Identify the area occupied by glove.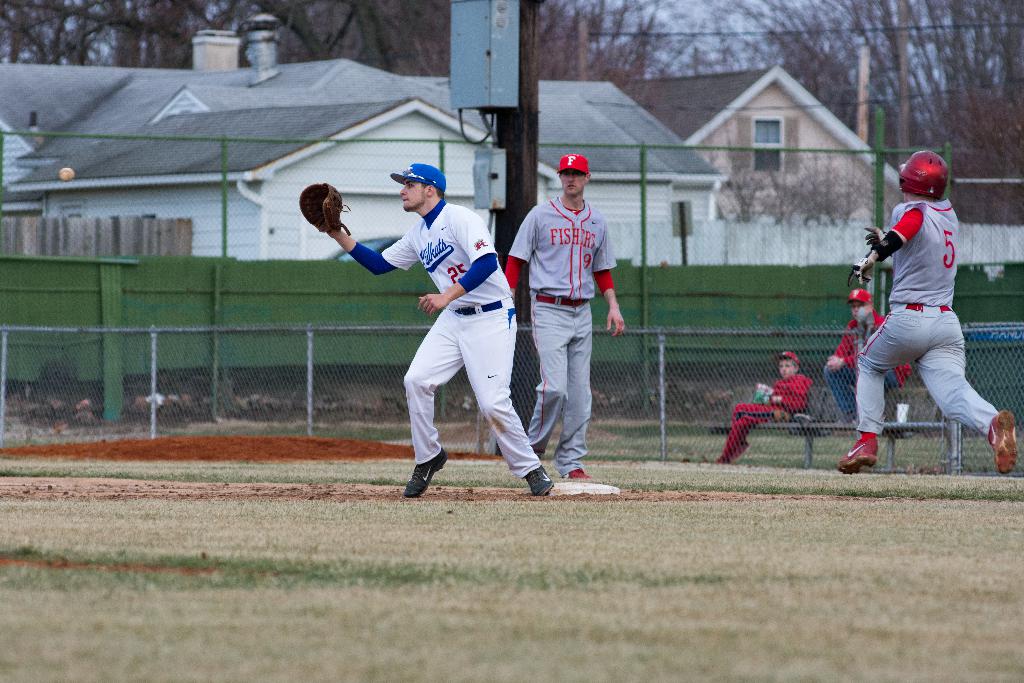
Area: (849,256,870,289).
